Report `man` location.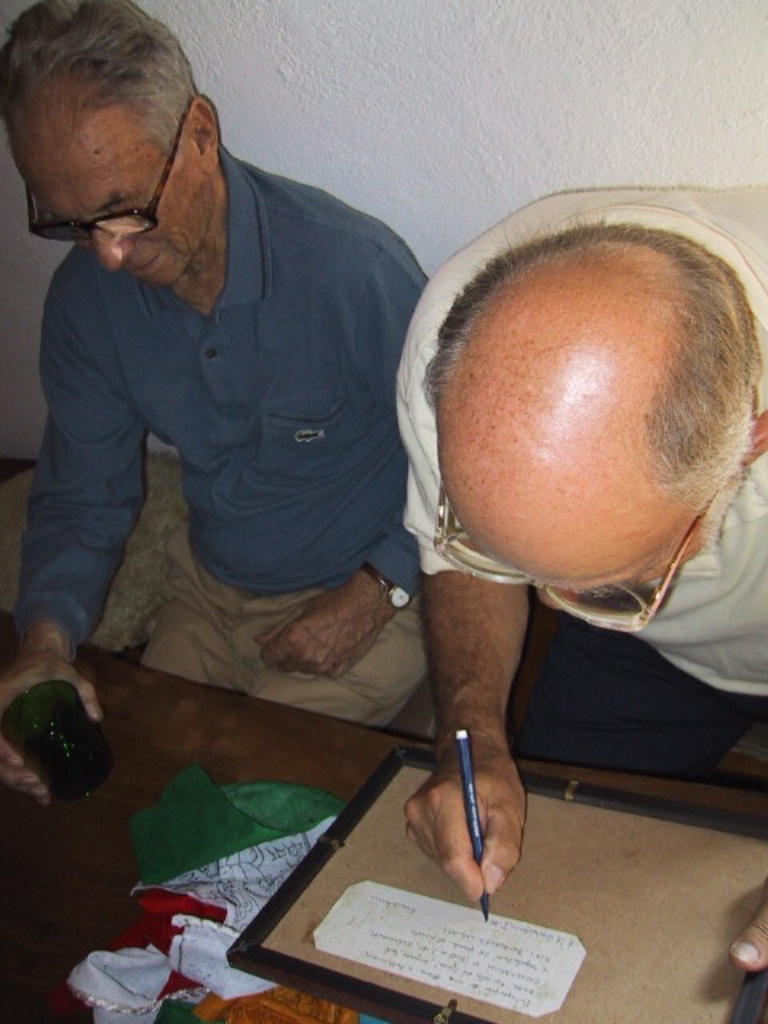
Report: box=[0, 18, 526, 830].
